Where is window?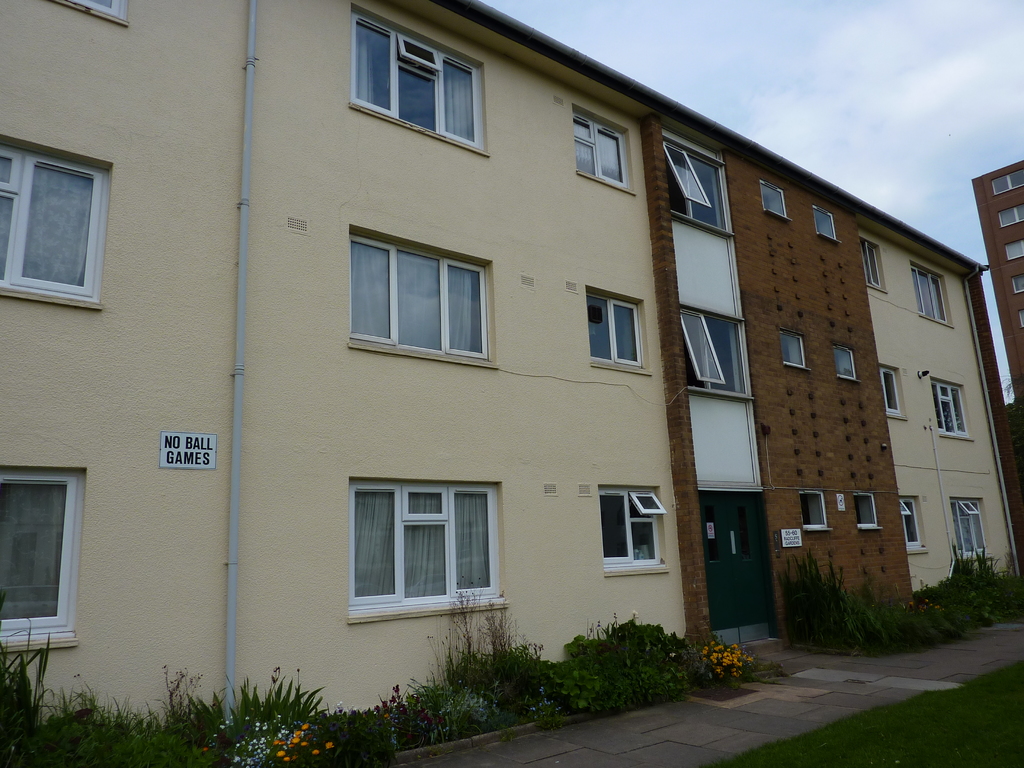
x1=761, y1=184, x2=786, y2=217.
